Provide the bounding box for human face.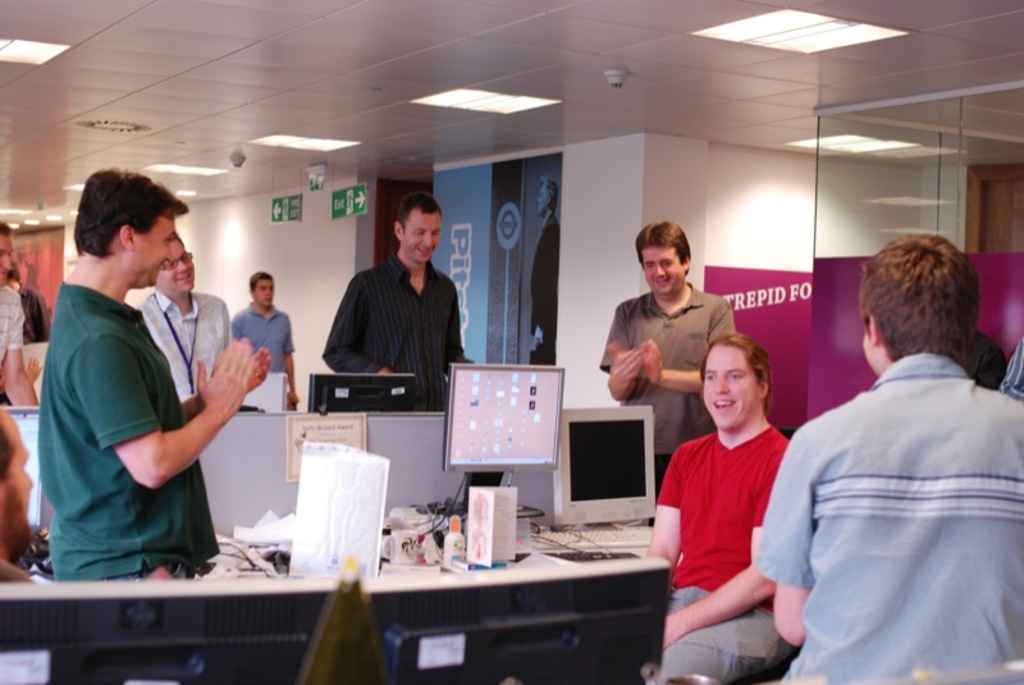
(164,245,195,294).
